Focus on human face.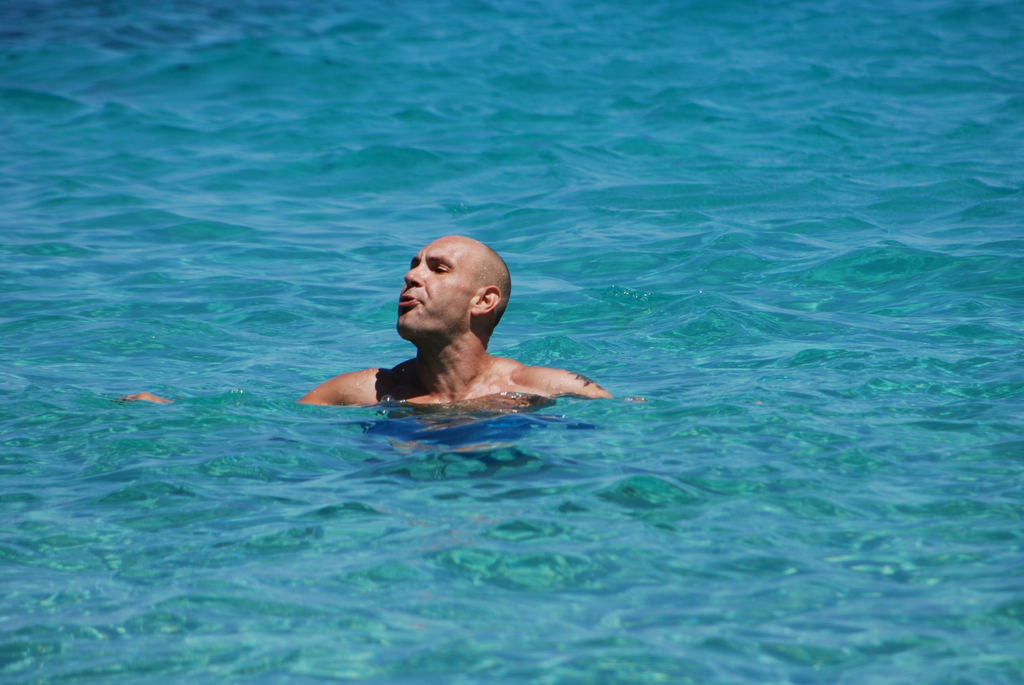
Focused at [390, 227, 475, 337].
